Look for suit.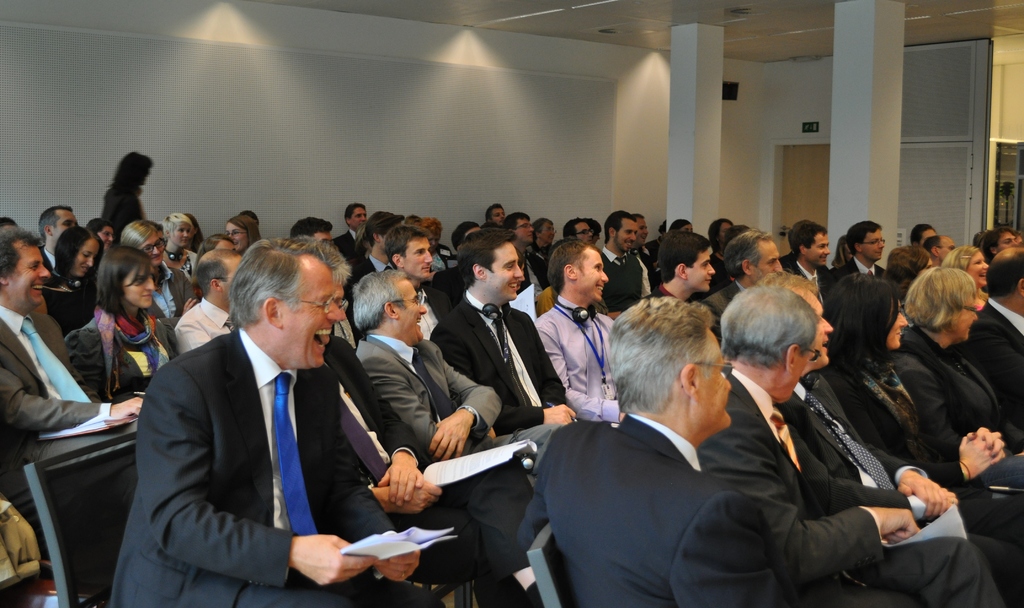
Found: BBox(0, 305, 116, 540).
